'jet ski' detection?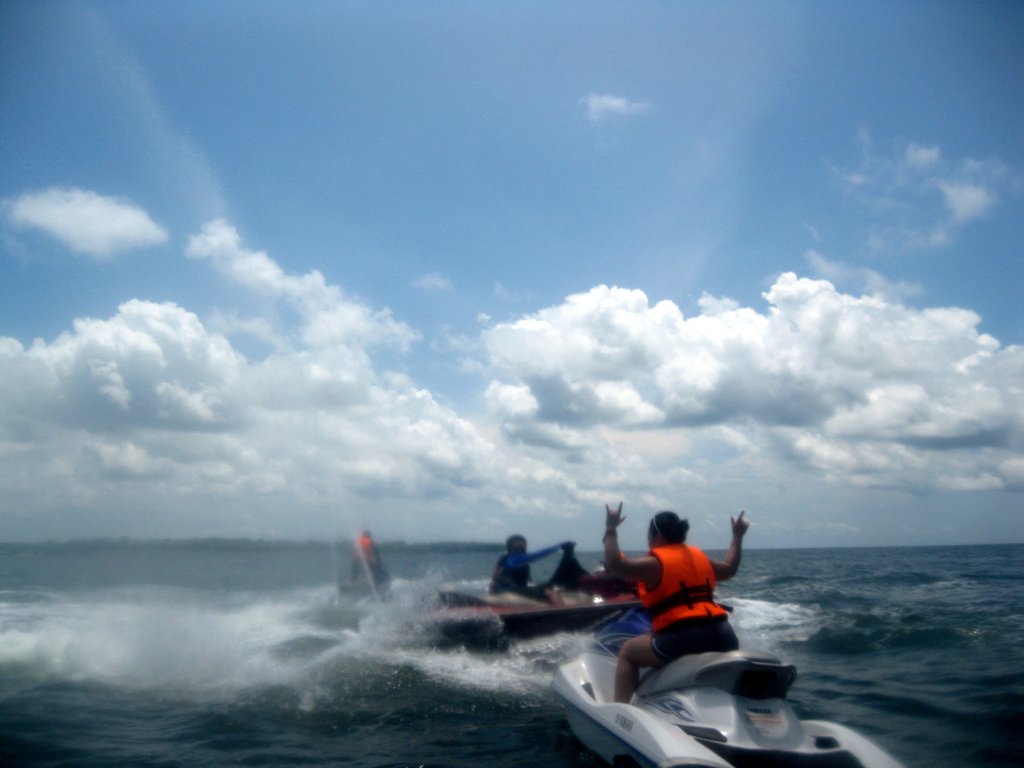
437, 545, 596, 644
